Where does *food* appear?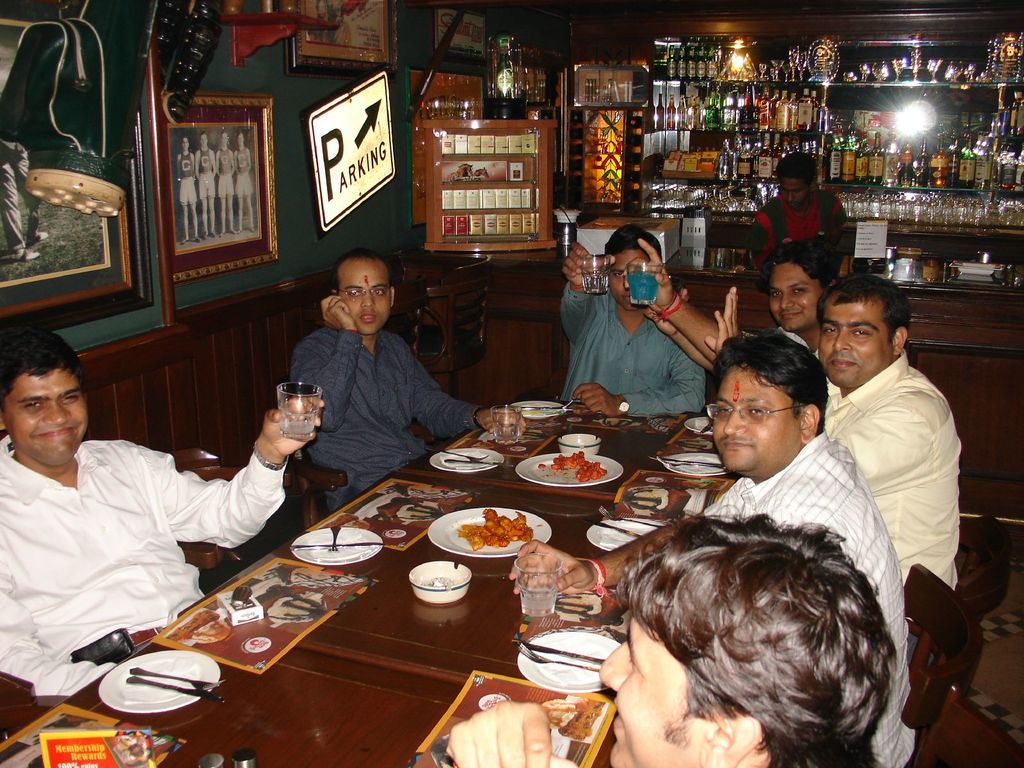
Appears at detection(675, 437, 714, 454).
